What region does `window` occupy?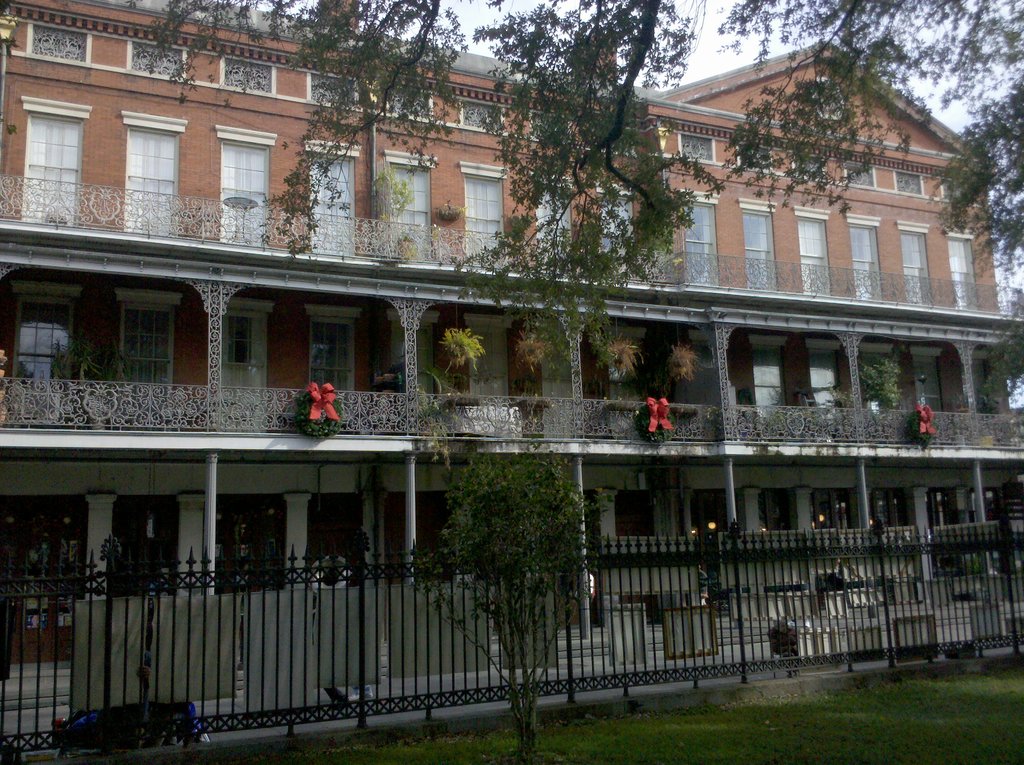
bbox(211, 313, 269, 431).
